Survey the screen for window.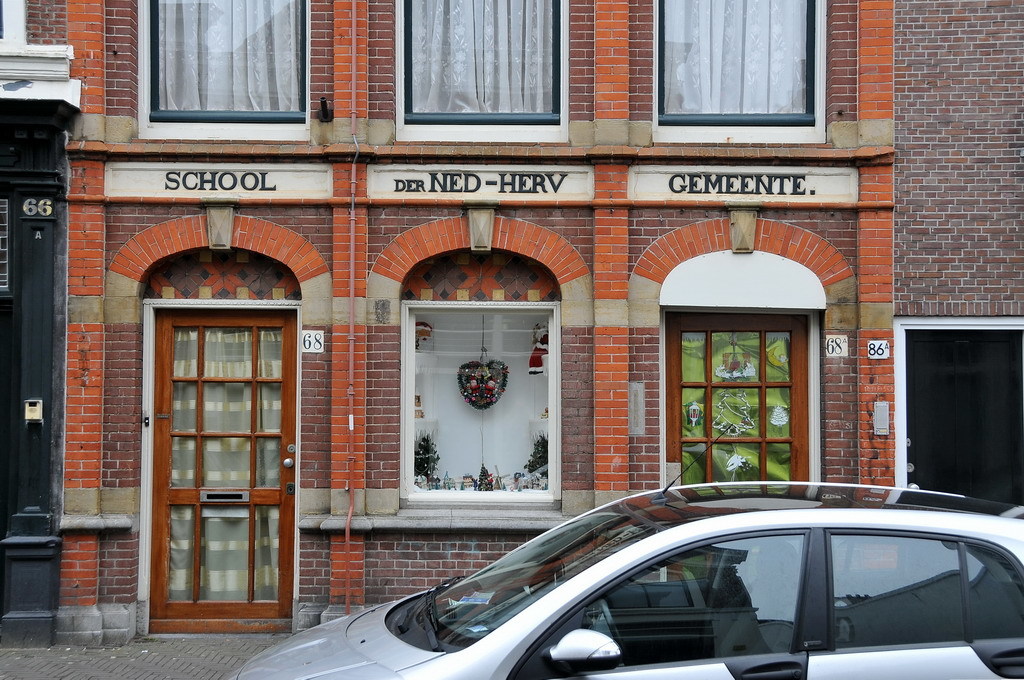
Survey found: left=650, top=0, right=832, bottom=141.
